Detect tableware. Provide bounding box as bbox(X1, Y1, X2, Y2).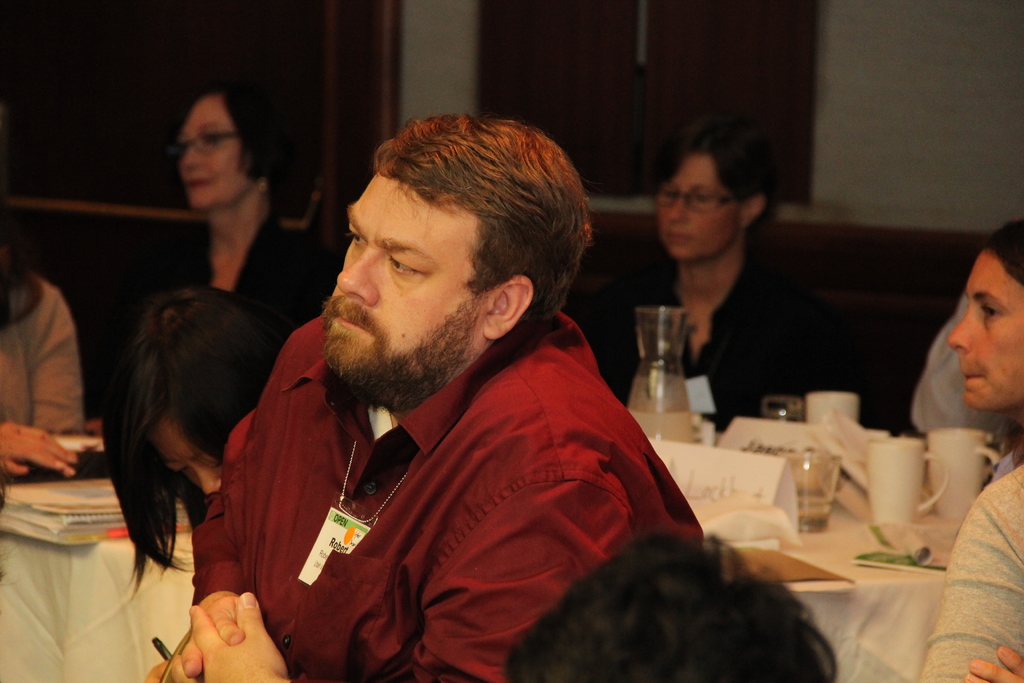
bbox(619, 300, 708, 451).
